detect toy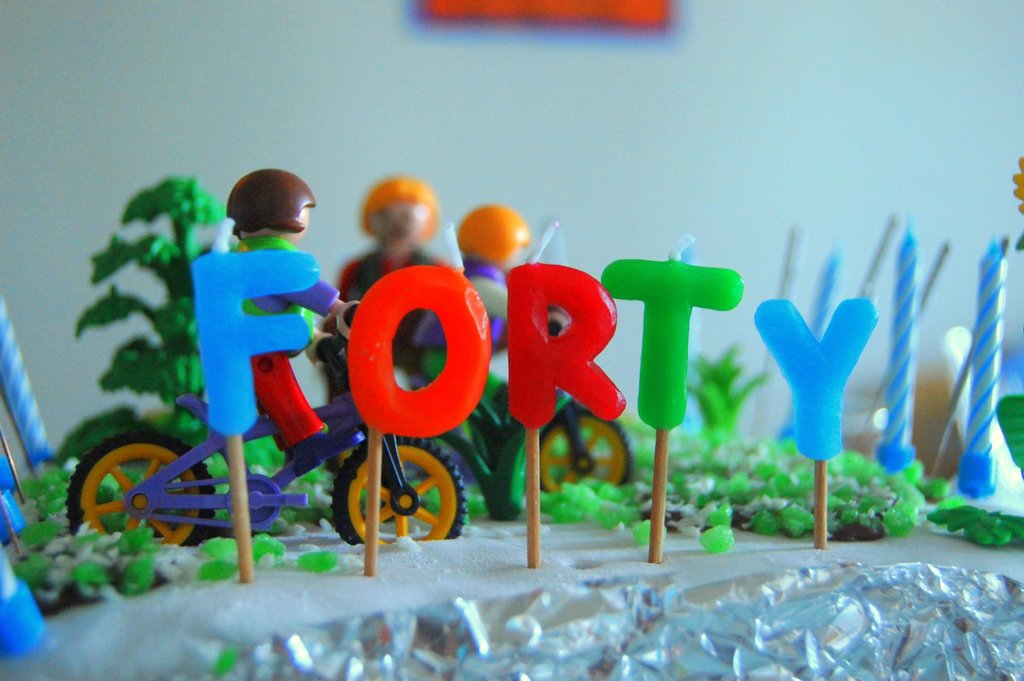
bbox=[413, 206, 639, 495]
